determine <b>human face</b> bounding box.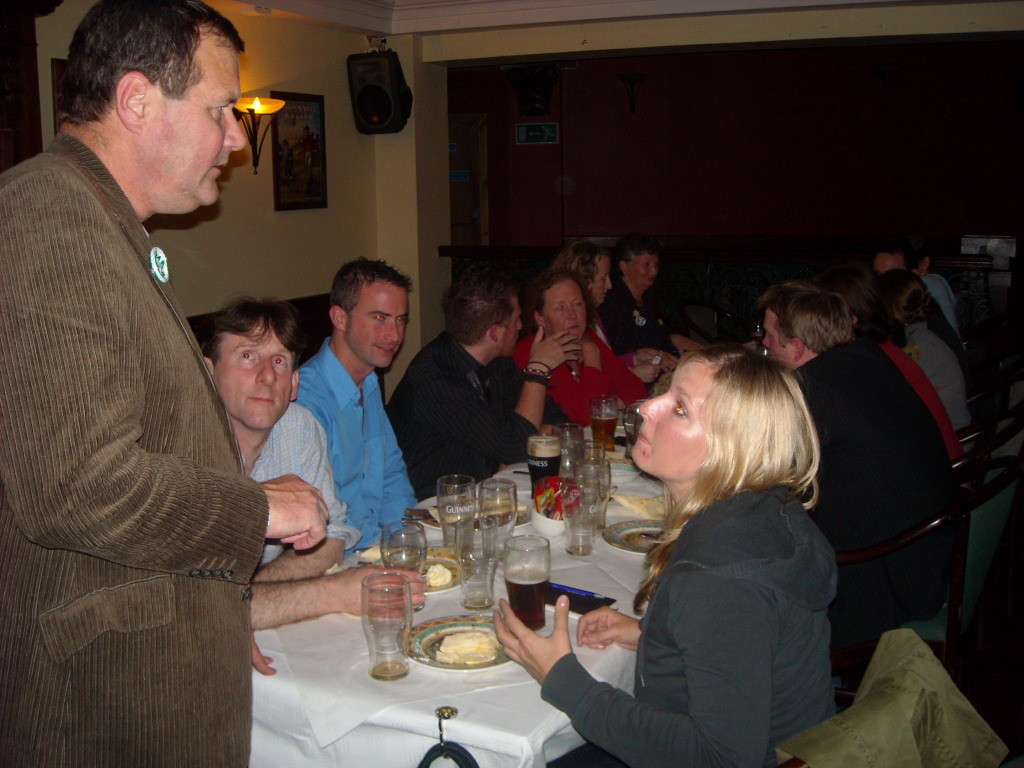
Determined: <box>148,51,248,208</box>.
